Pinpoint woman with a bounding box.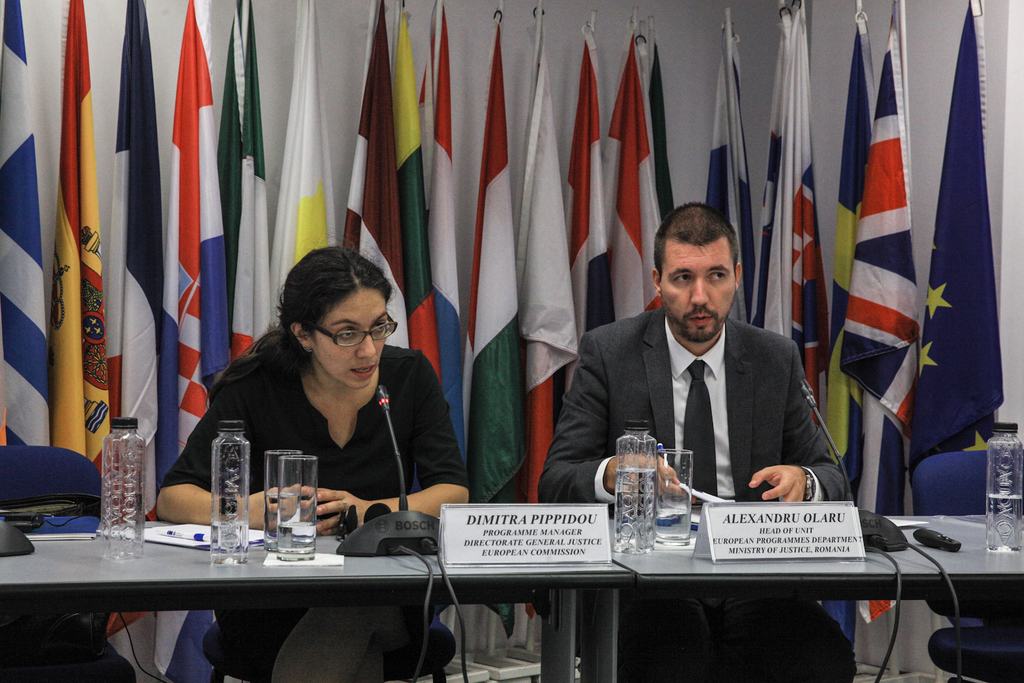
bbox=(154, 242, 467, 682).
